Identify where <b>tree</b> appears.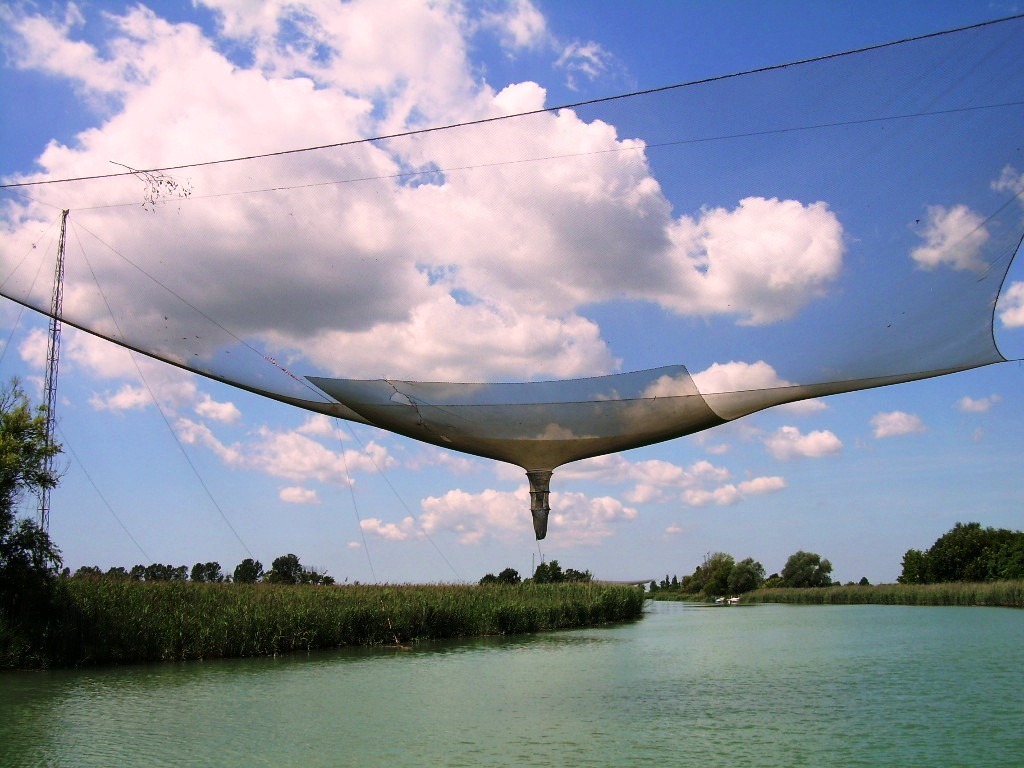
Appears at (676,554,767,599).
